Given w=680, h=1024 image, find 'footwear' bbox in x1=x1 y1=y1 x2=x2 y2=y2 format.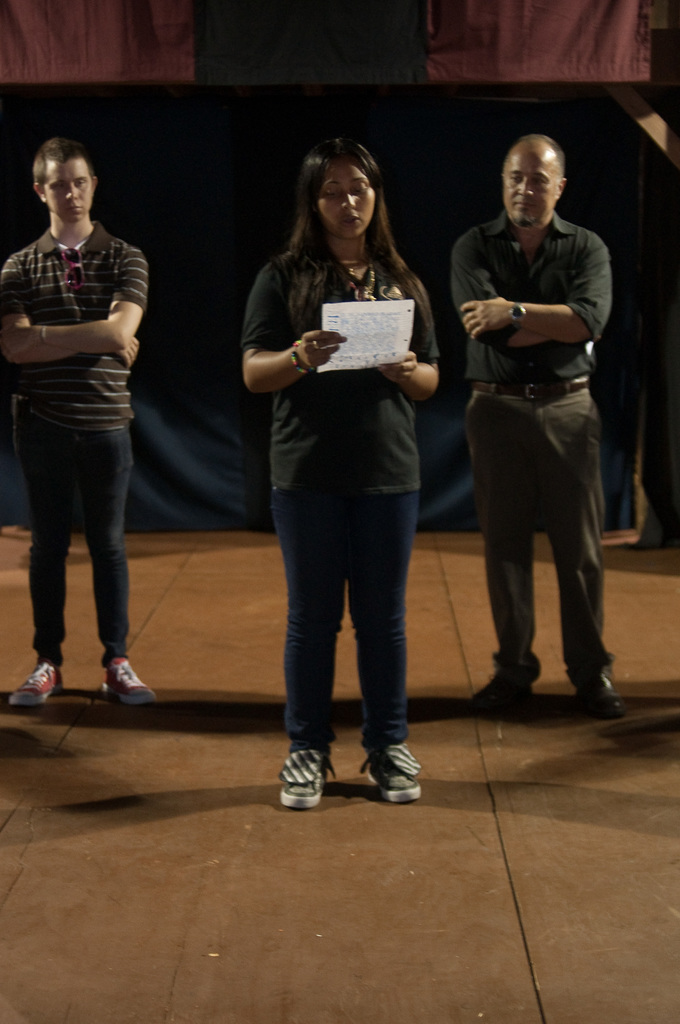
x1=14 y1=655 x2=70 y2=705.
